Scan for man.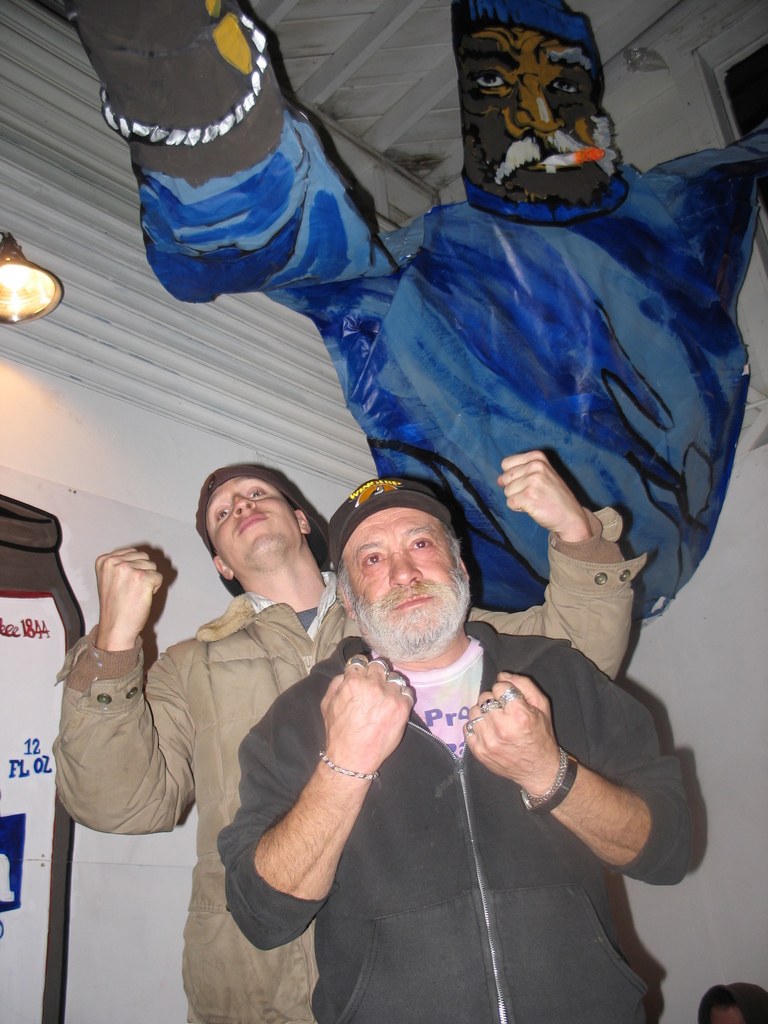
Scan result: left=47, top=463, right=653, bottom=1023.
